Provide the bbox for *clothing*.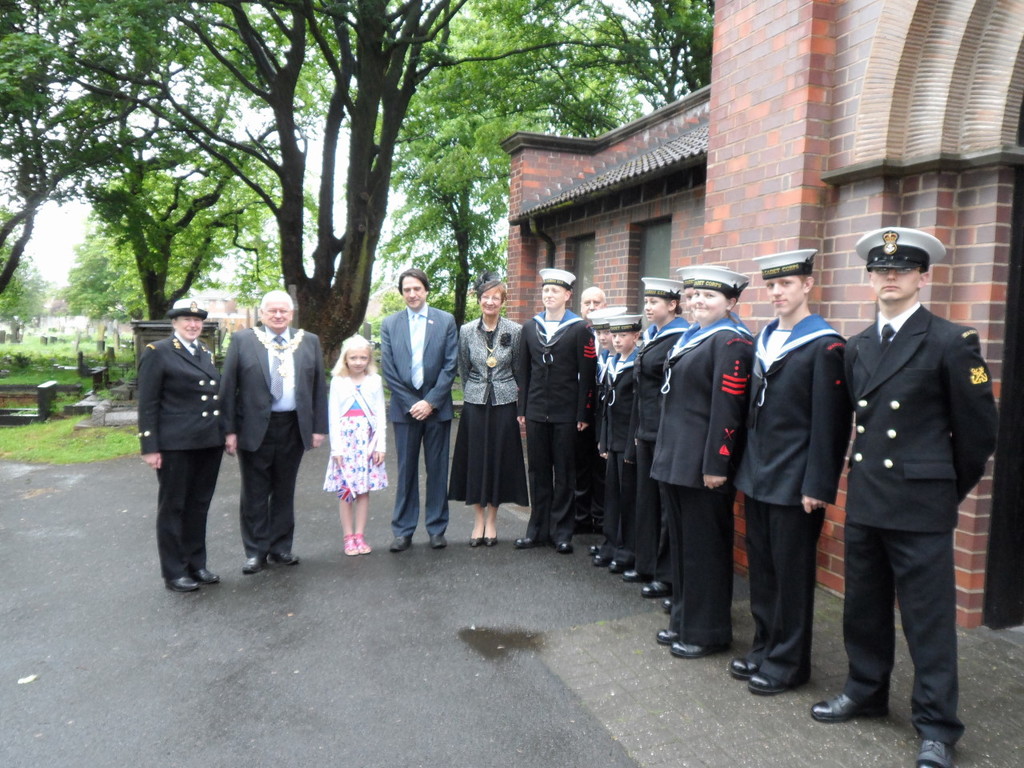
crop(140, 338, 226, 578).
